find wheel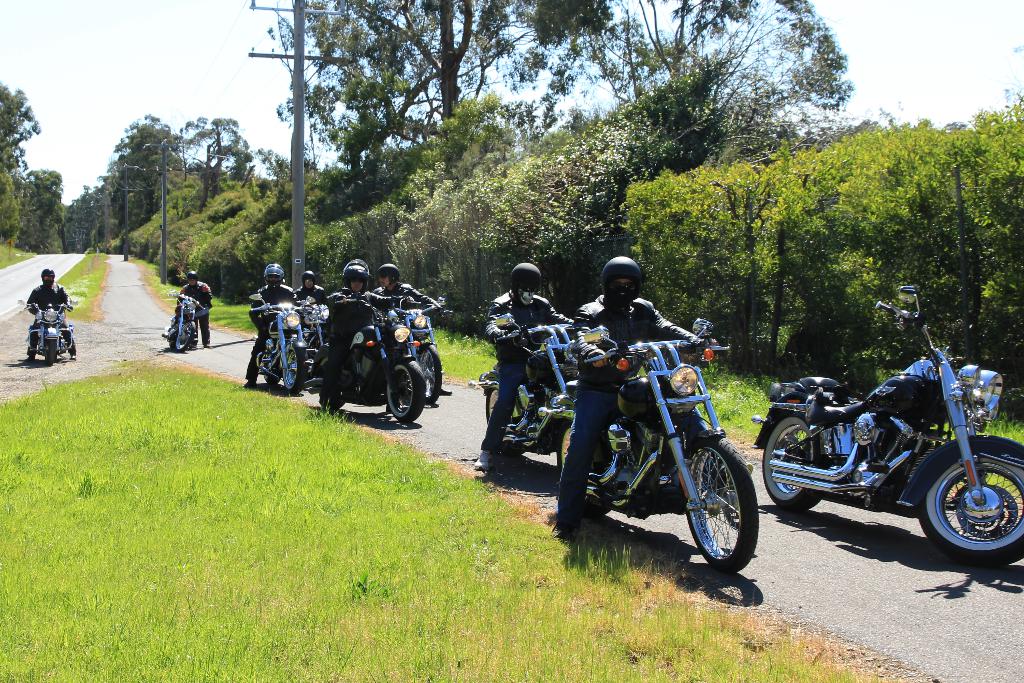
{"left": 918, "top": 456, "right": 1023, "bottom": 568}
